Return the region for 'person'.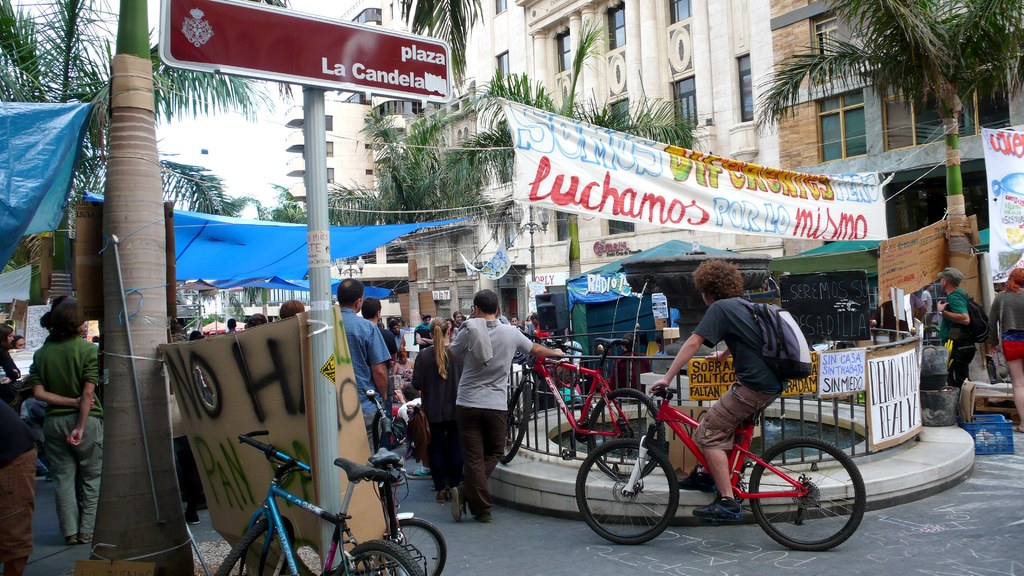
left=16, top=279, right=99, bottom=550.
